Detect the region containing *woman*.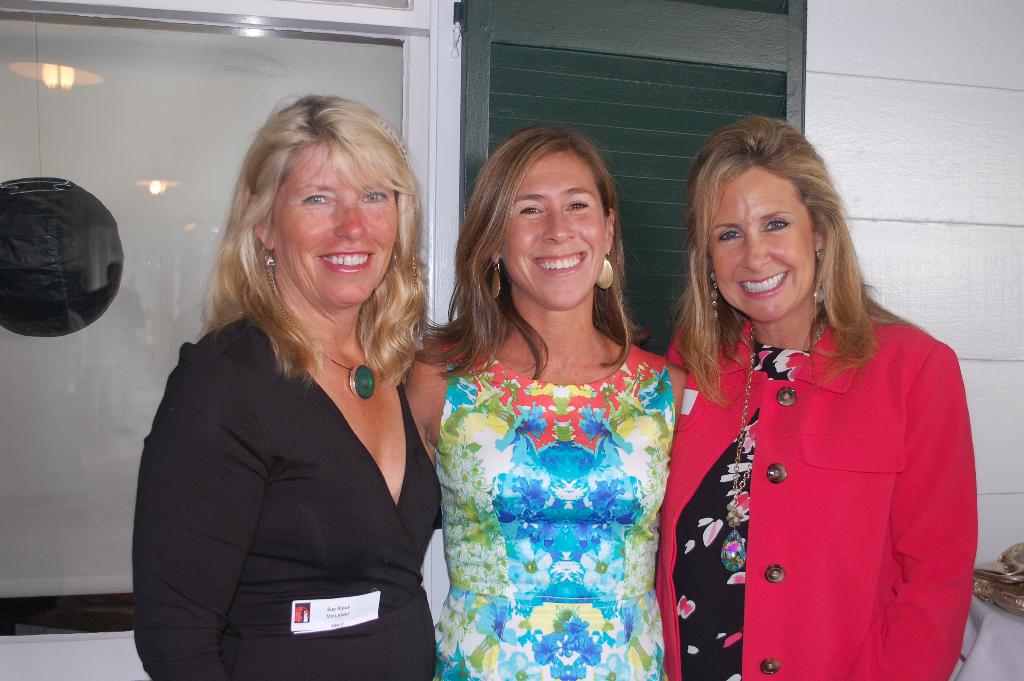
(x1=131, y1=90, x2=447, y2=680).
